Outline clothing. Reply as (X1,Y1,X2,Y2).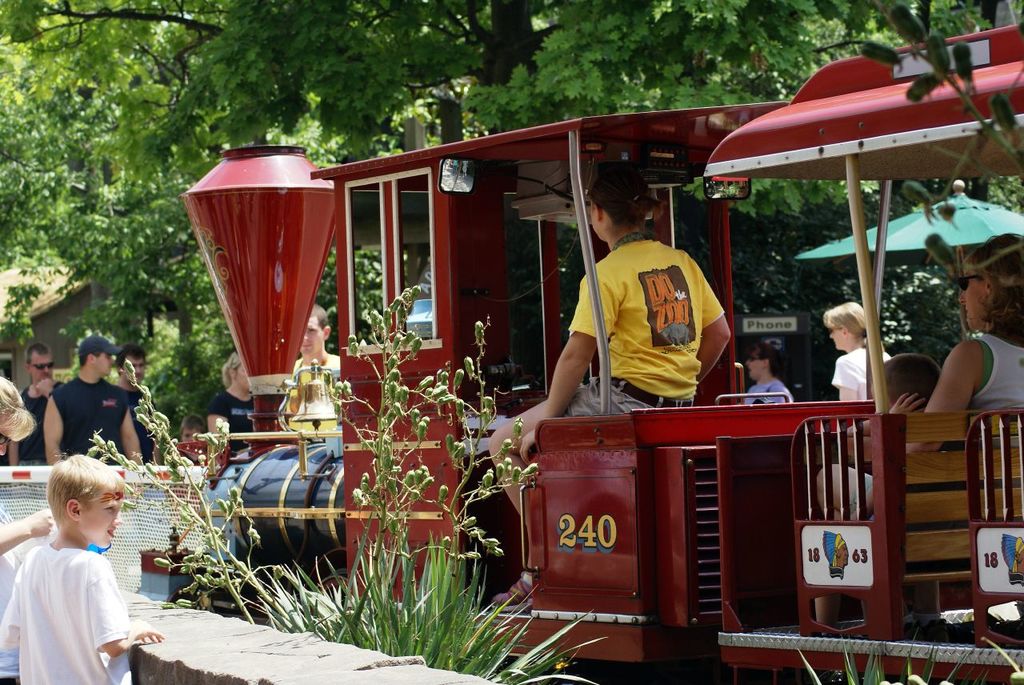
(967,324,1023,409).
